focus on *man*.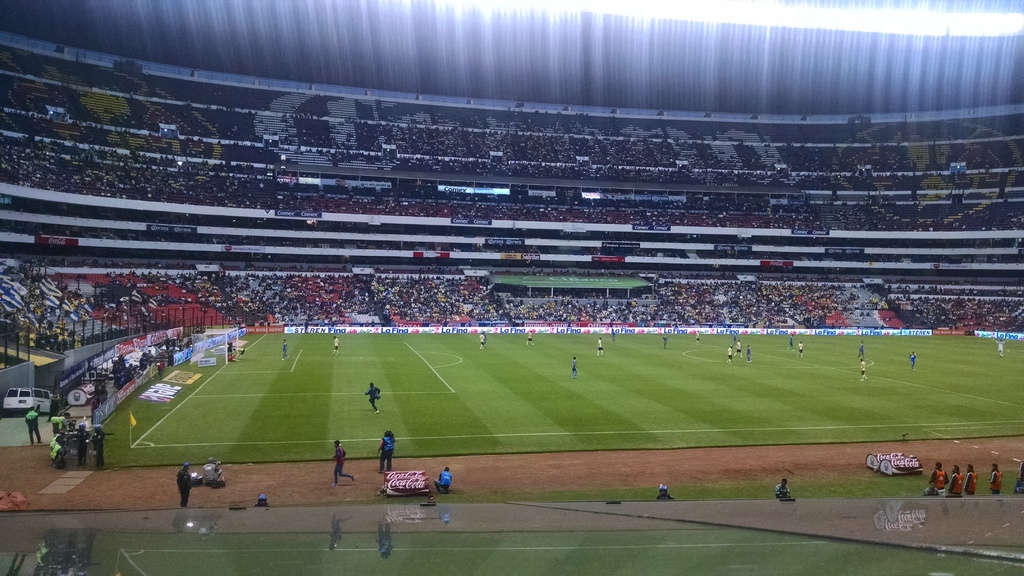
Focused at 226,340,232,352.
